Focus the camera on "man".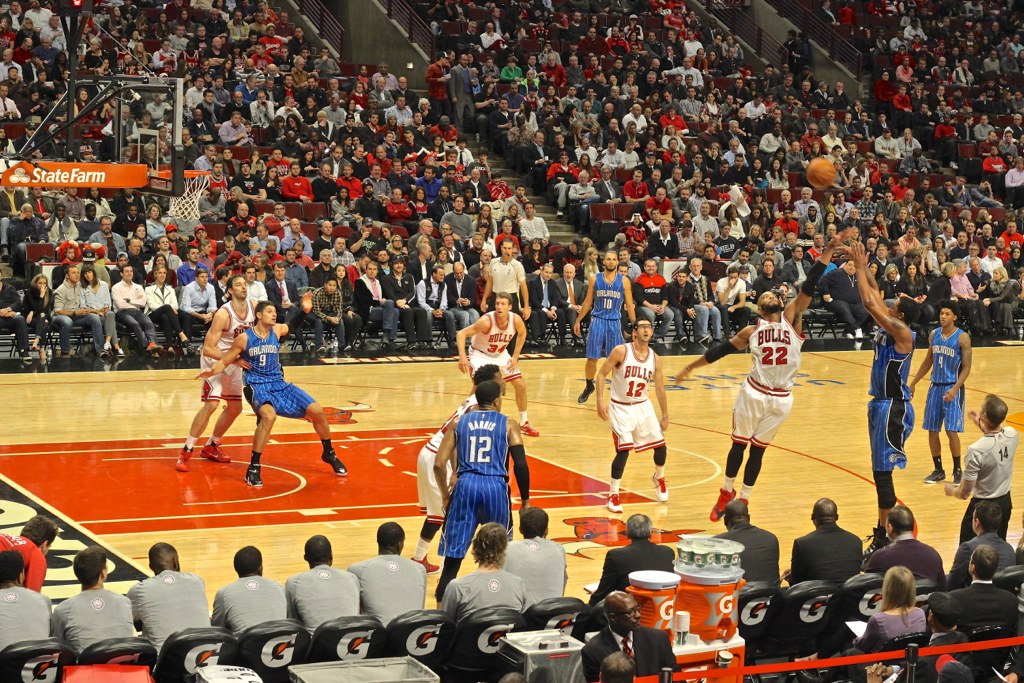
Focus region: 57, 183, 83, 222.
